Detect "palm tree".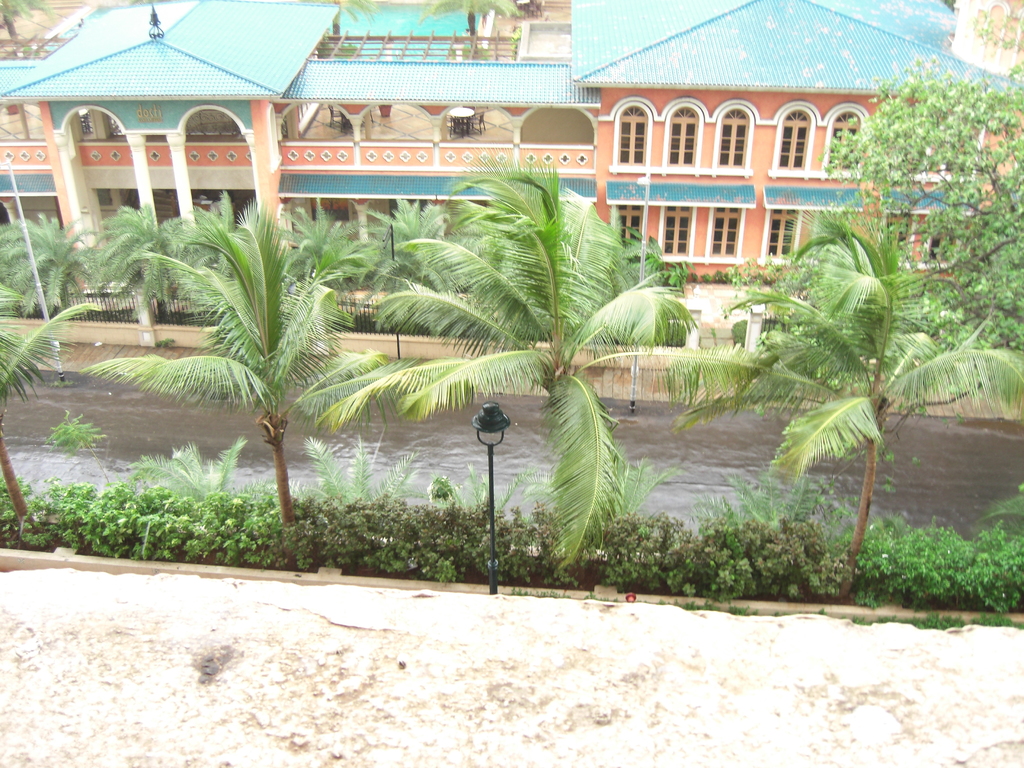
Detected at [0, 283, 104, 526].
